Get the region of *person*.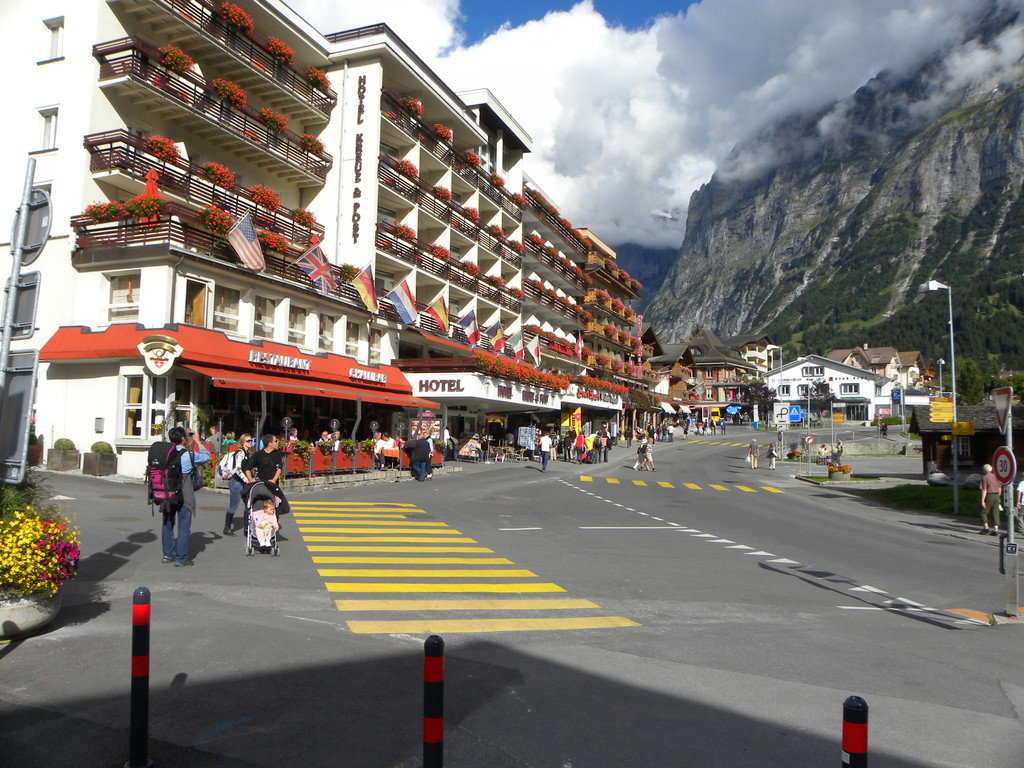
region(668, 426, 675, 443).
